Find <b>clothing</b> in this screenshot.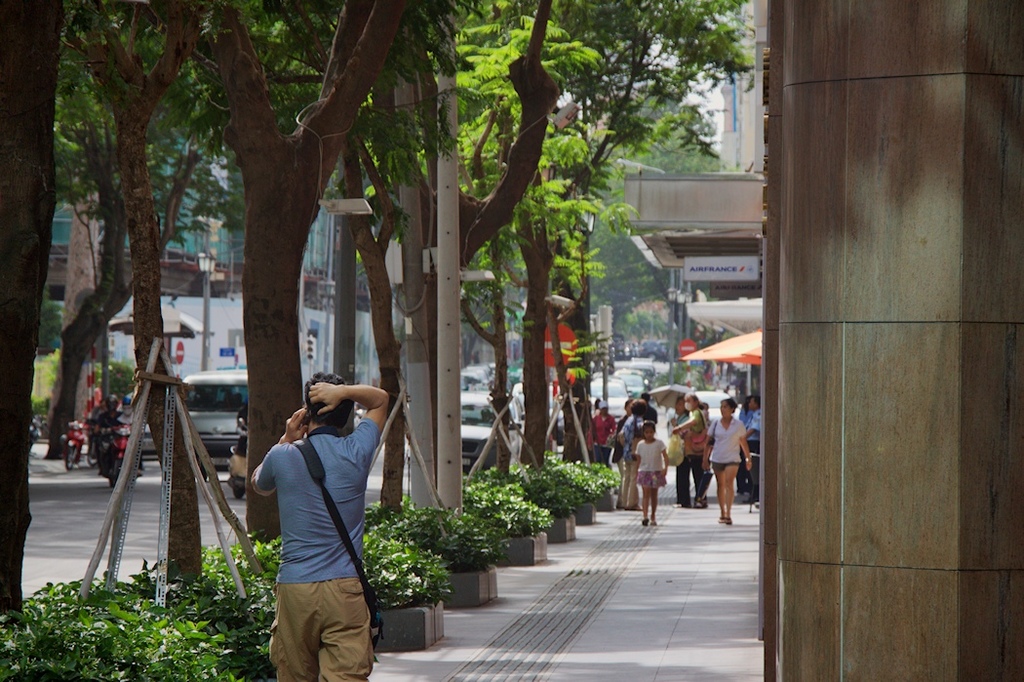
The bounding box for <b>clothing</b> is detection(84, 404, 105, 426).
